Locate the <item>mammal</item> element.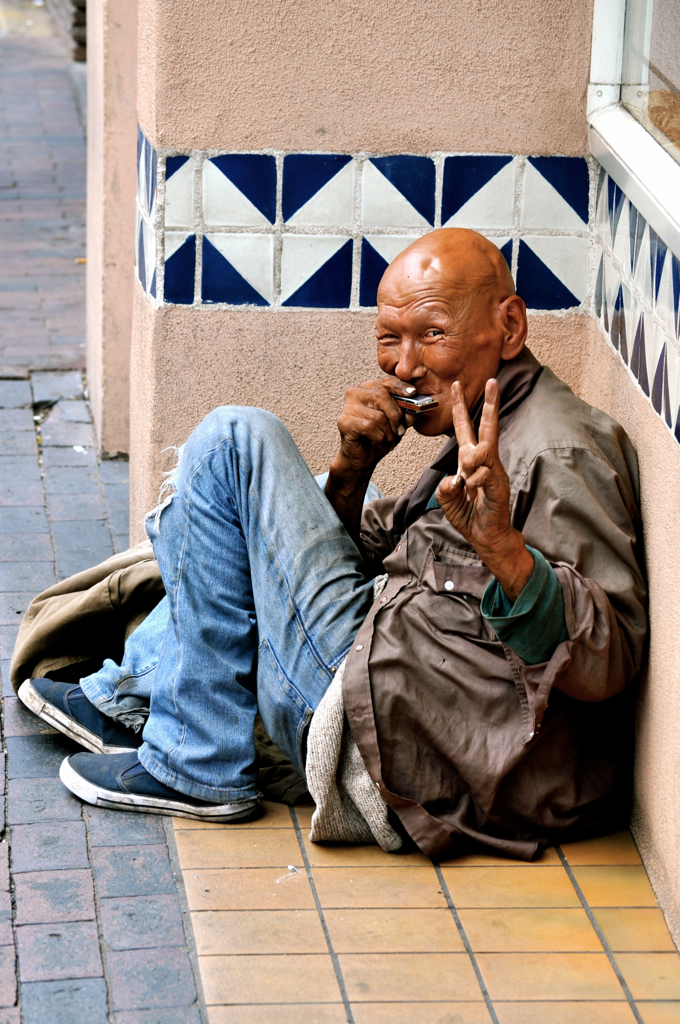
Element bbox: [14,223,654,863].
